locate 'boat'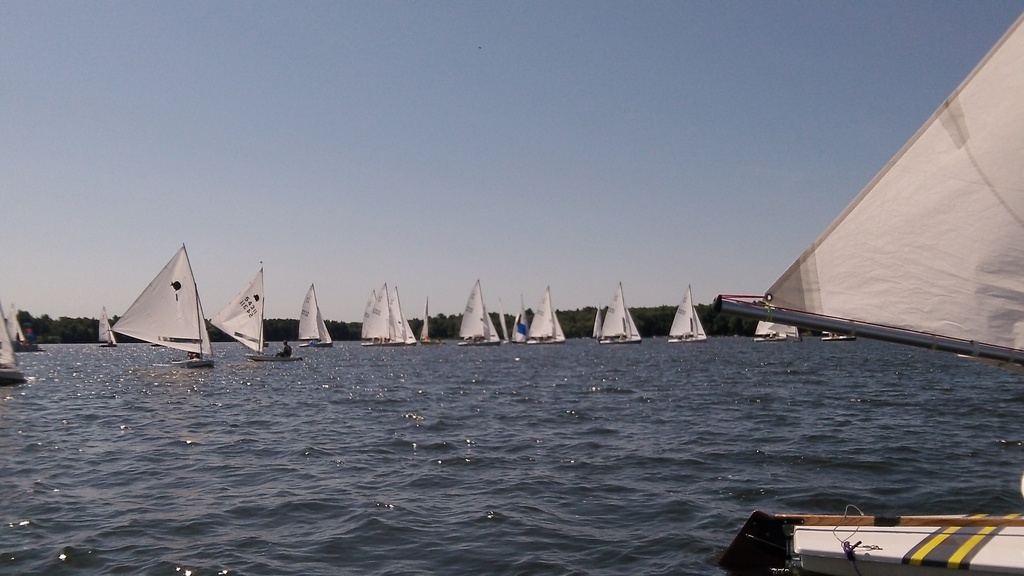
bbox(401, 305, 418, 346)
